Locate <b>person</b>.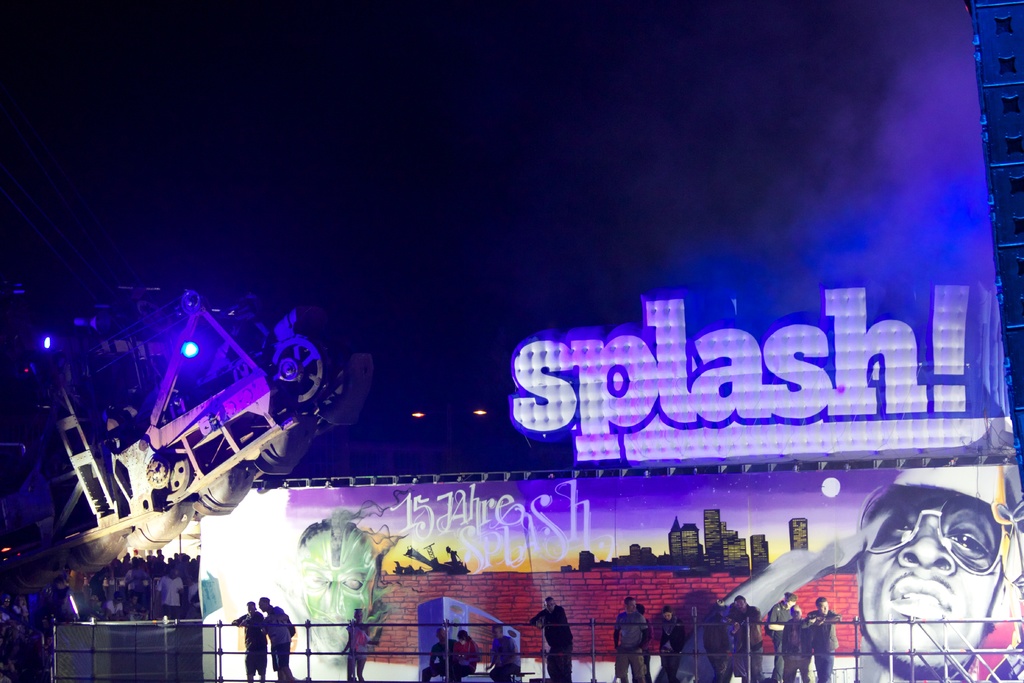
Bounding box: BBox(803, 597, 839, 682).
